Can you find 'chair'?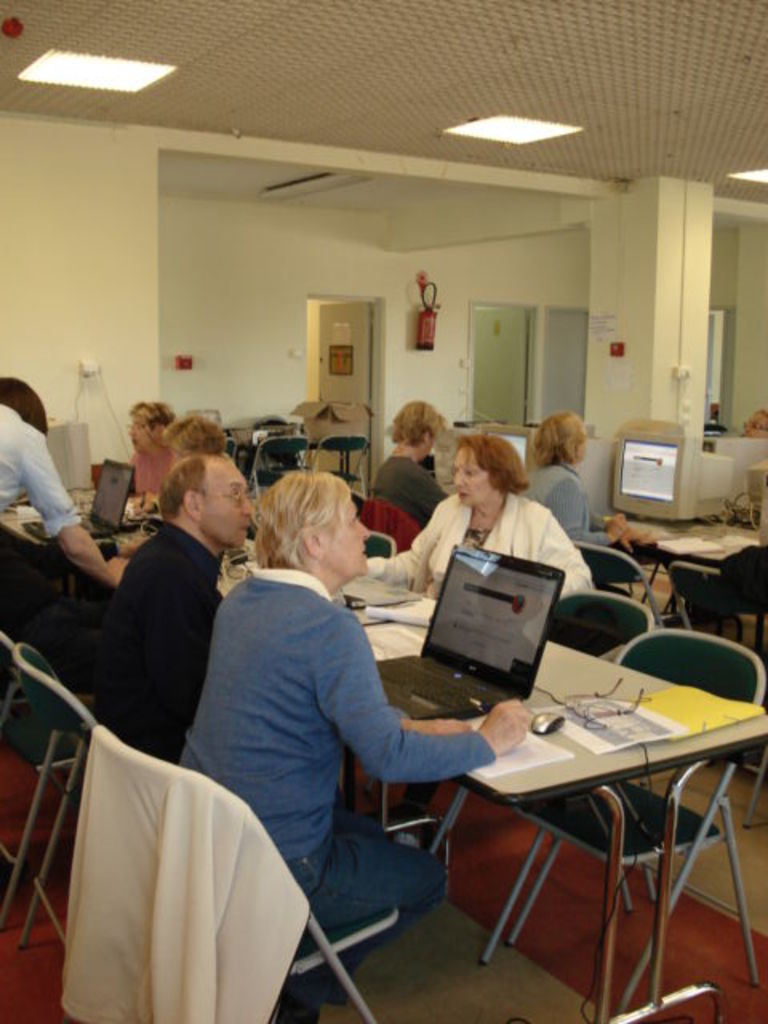
Yes, bounding box: [662,558,766,829].
